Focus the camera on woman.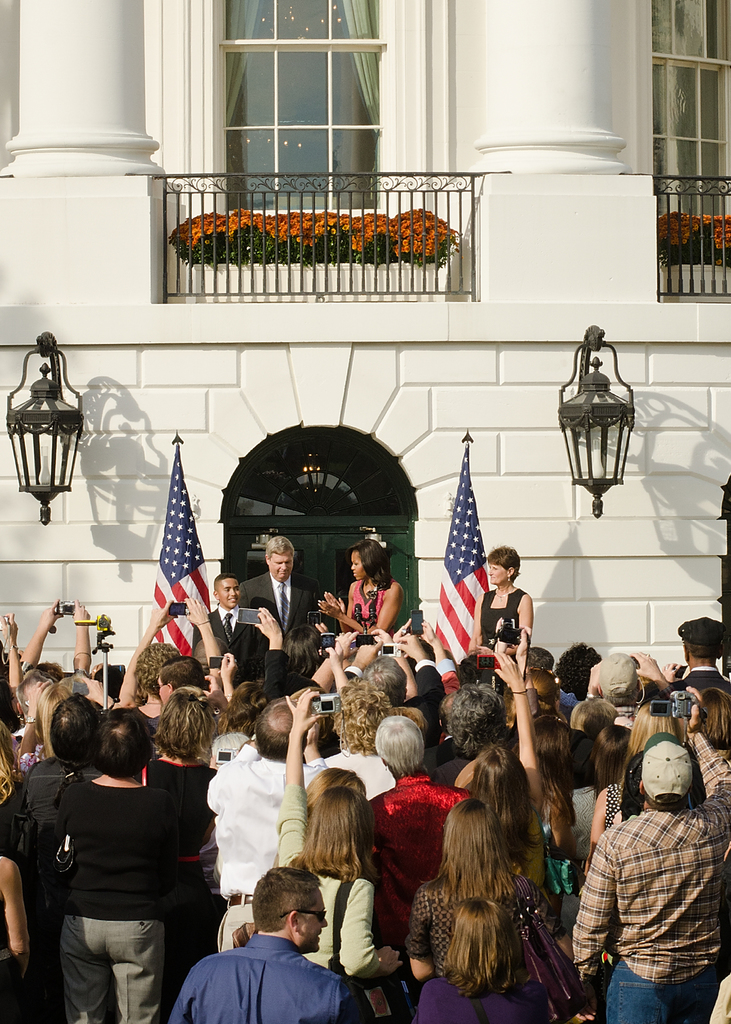
Focus region: (left=314, top=534, right=400, bottom=635).
